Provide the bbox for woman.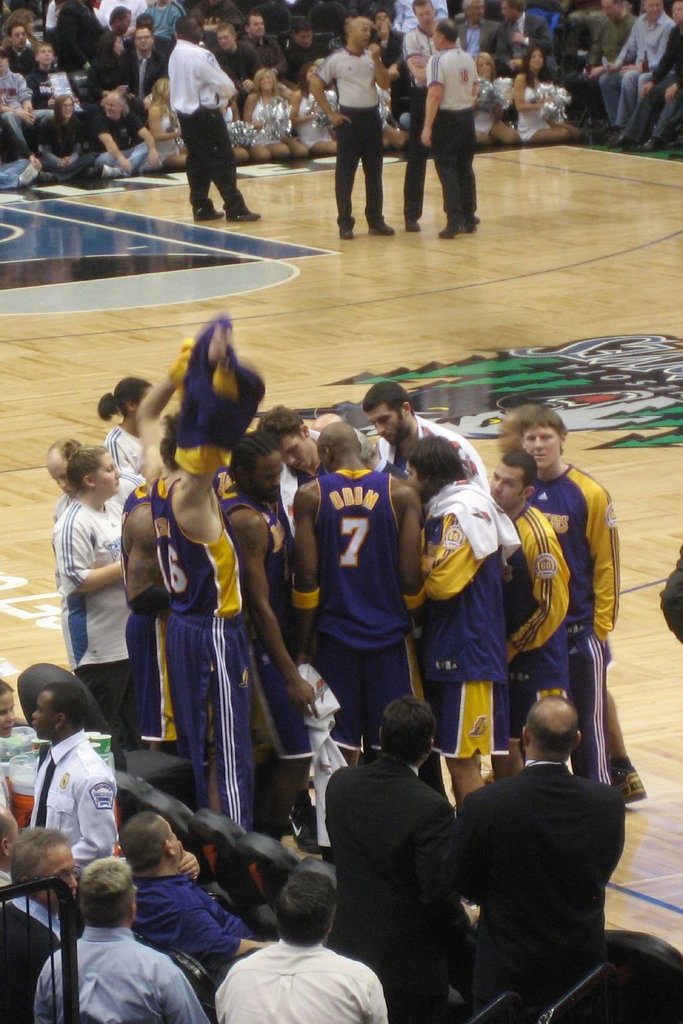
left=520, top=34, right=567, bottom=156.
